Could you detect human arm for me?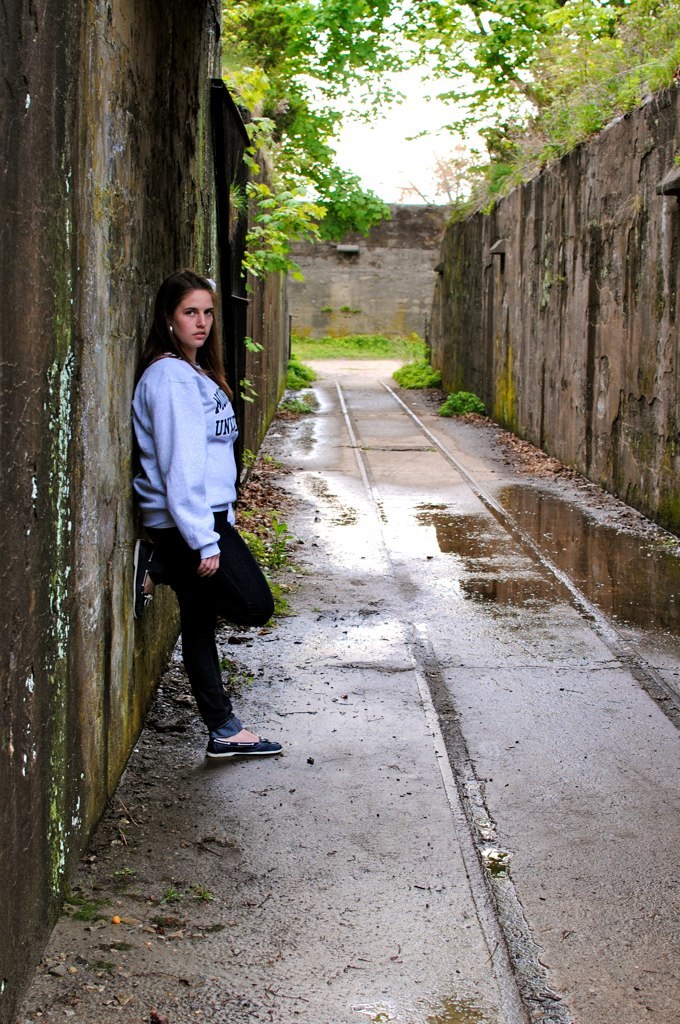
Detection result: [left=164, top=384, right=211, bottom=566].
